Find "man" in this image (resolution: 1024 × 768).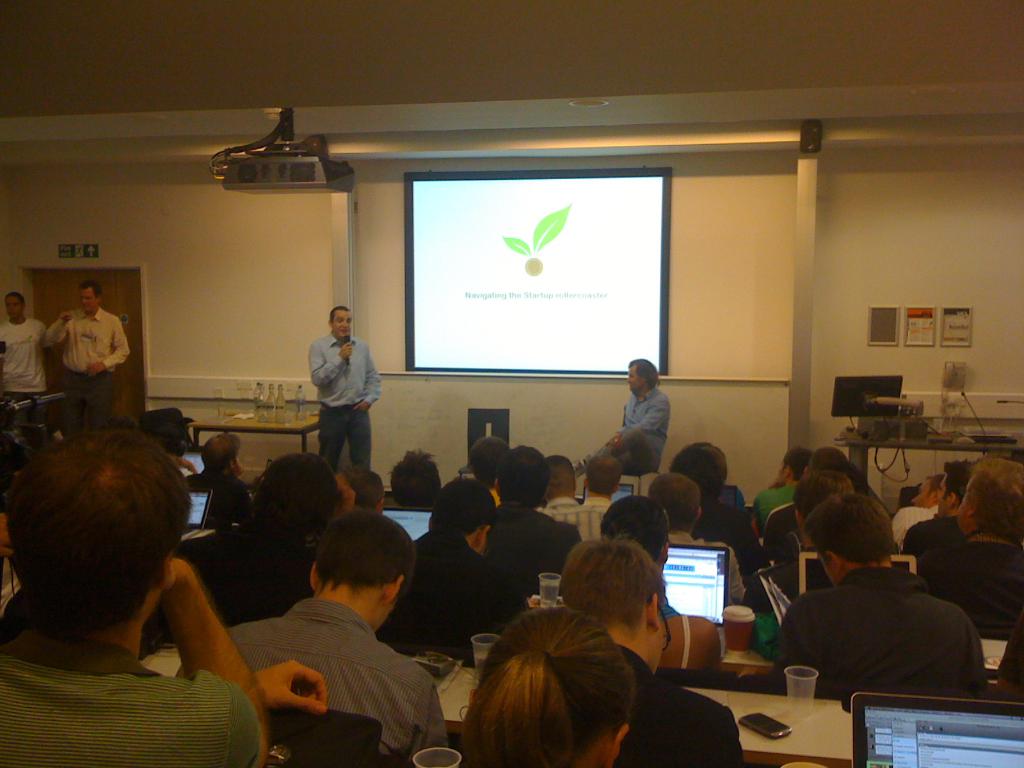
[769,444,849,518].
